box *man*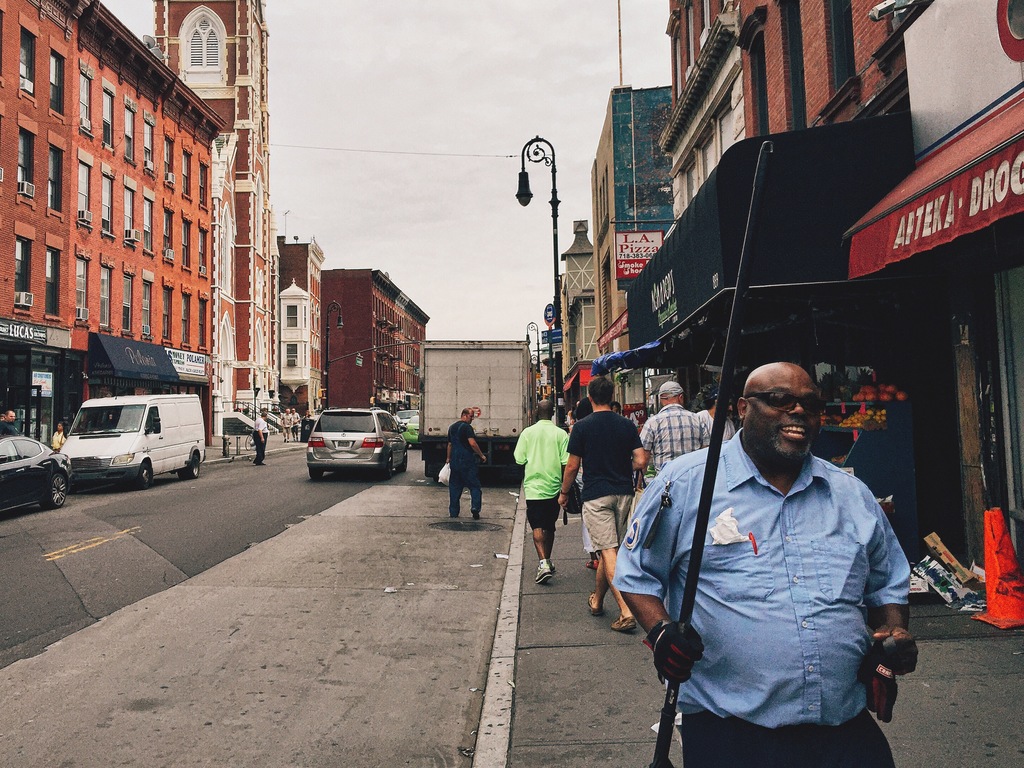
[x1=605, y1=361, x2=922, y2=767]
